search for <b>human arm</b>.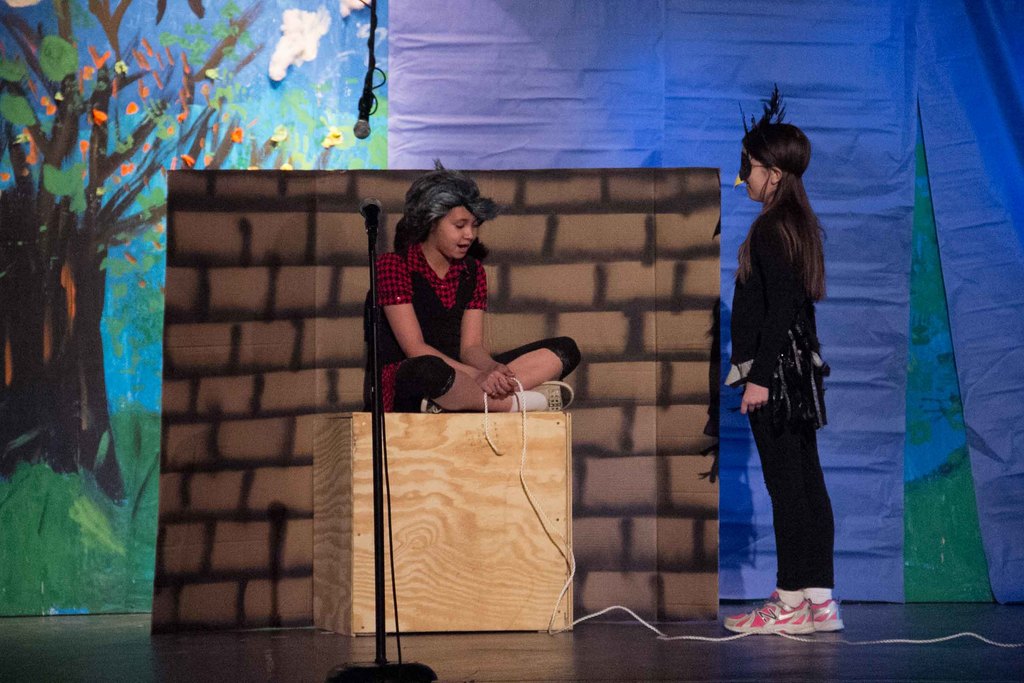
Found at {"x1": 740, "y1": 215, "x2": 798, "y2": 416}.
